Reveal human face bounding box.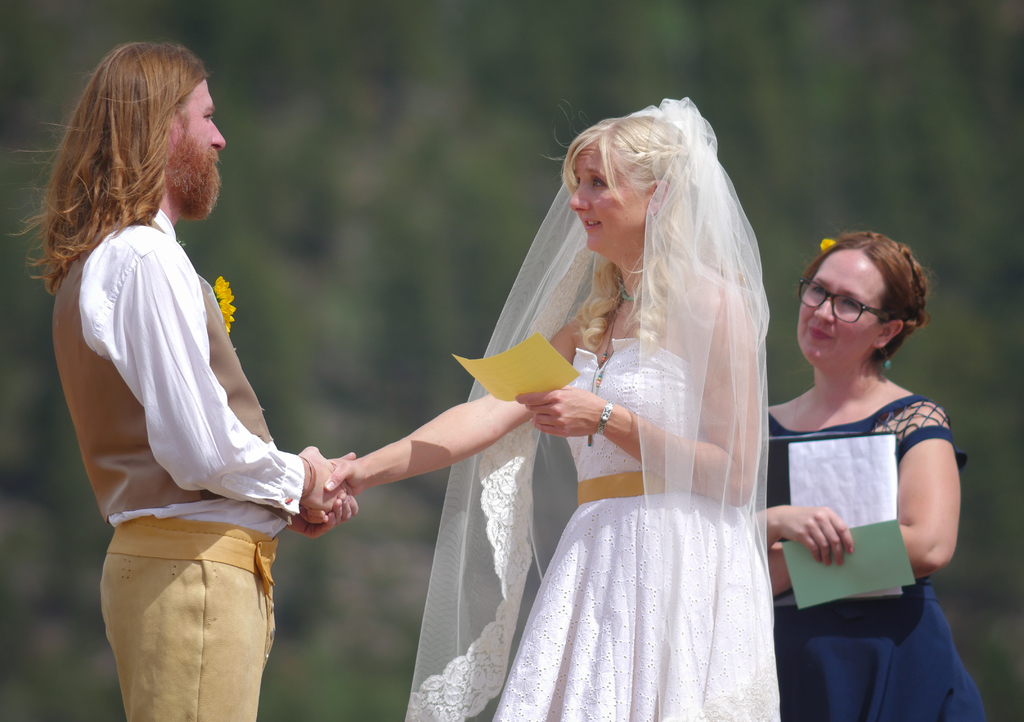
Revealed: bbox(172, 86, 227, 176).
